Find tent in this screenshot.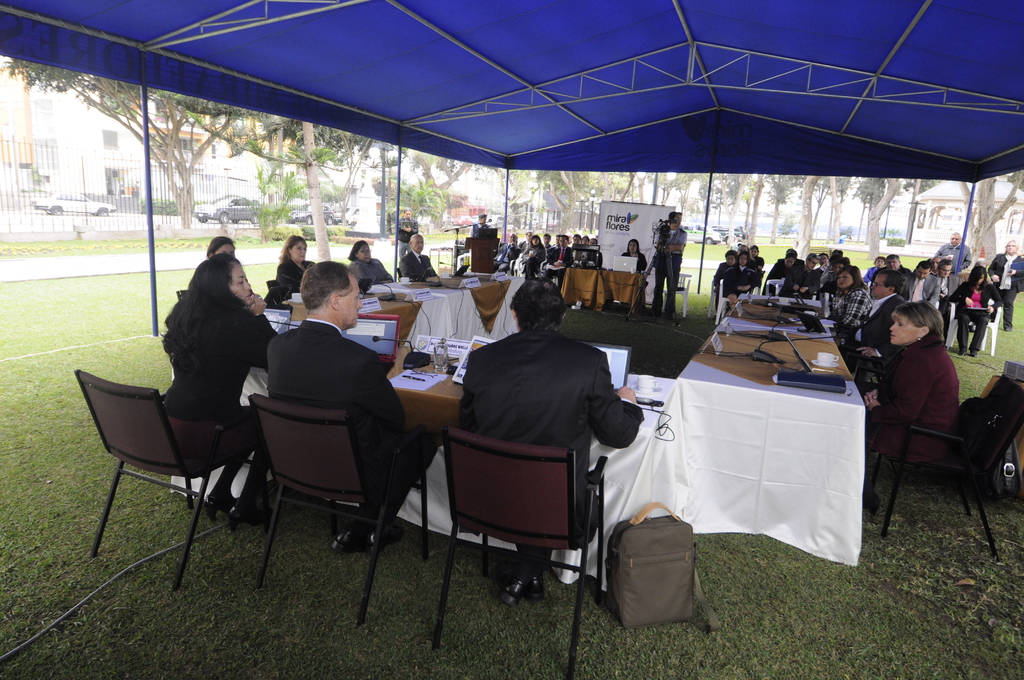
The bounding box for tent is (left=0, top=0, right=1023, bottom=332).
